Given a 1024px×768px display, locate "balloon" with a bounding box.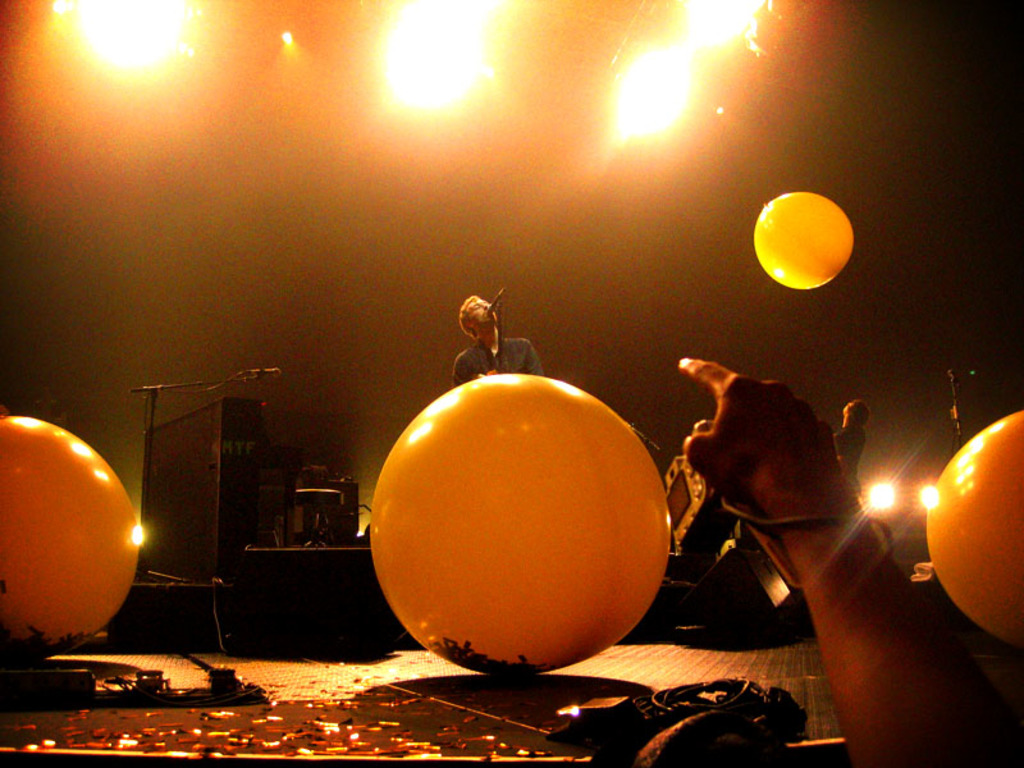
Located: [x1=924, y1=408, x2=1023, y2=646].
